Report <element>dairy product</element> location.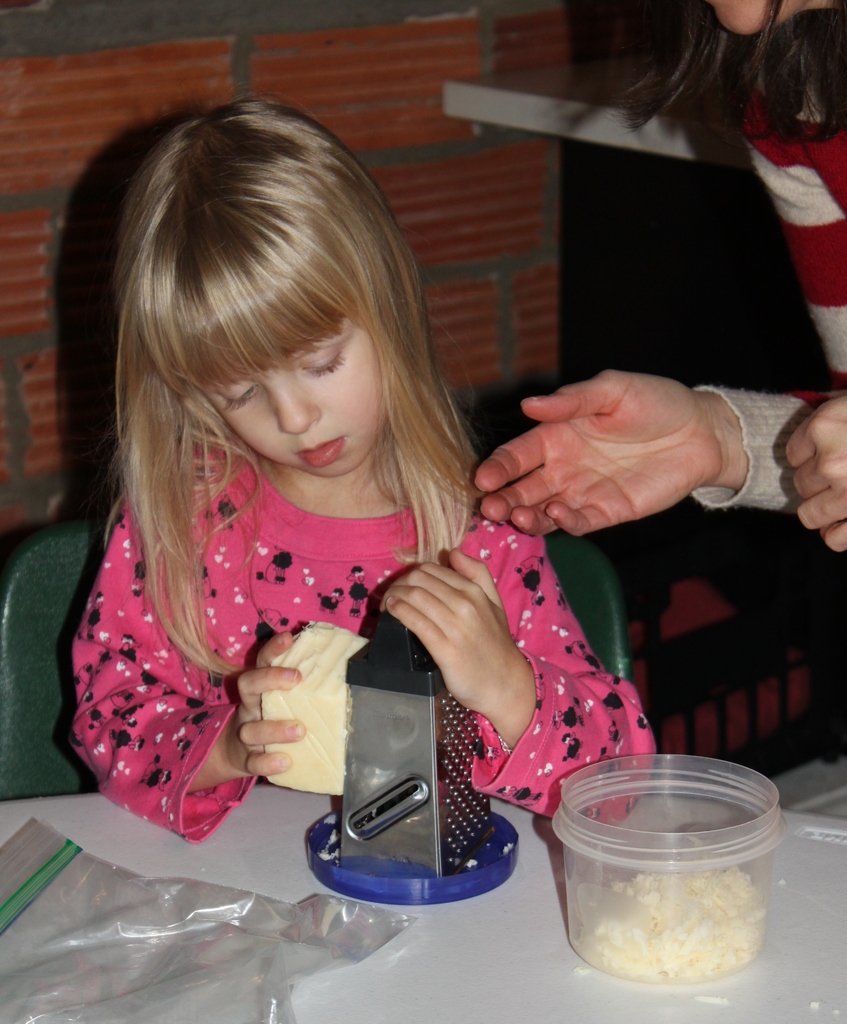
Report: [257,615,369,796].
